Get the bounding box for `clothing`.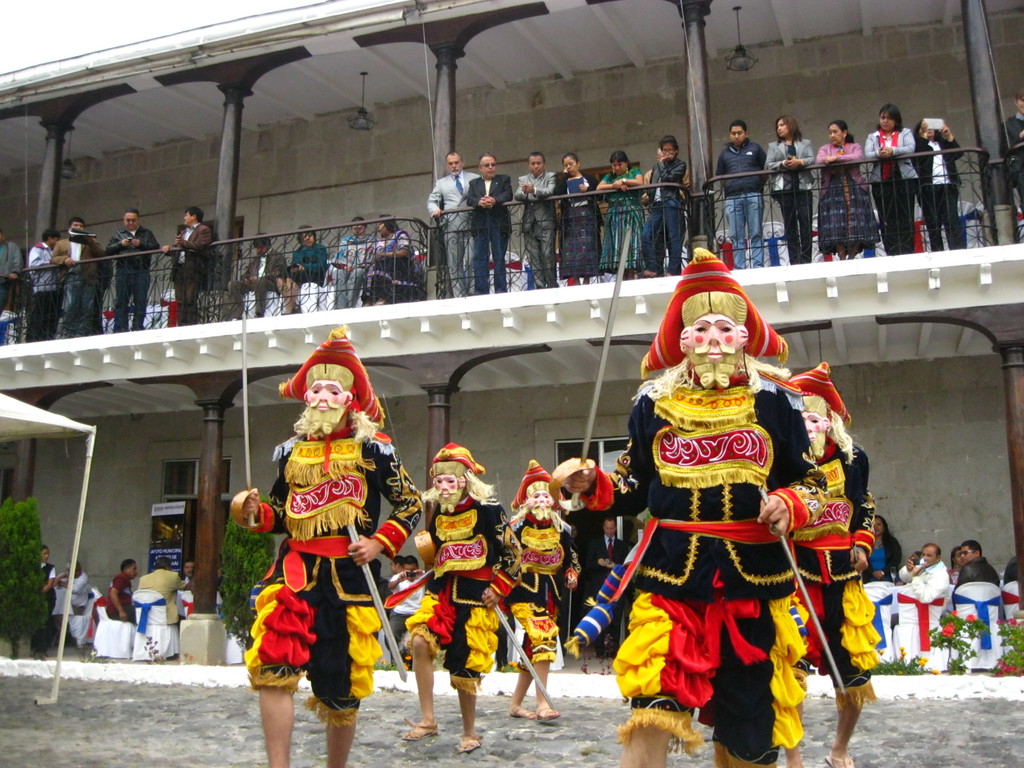
box(911, 135, 964, 248).
